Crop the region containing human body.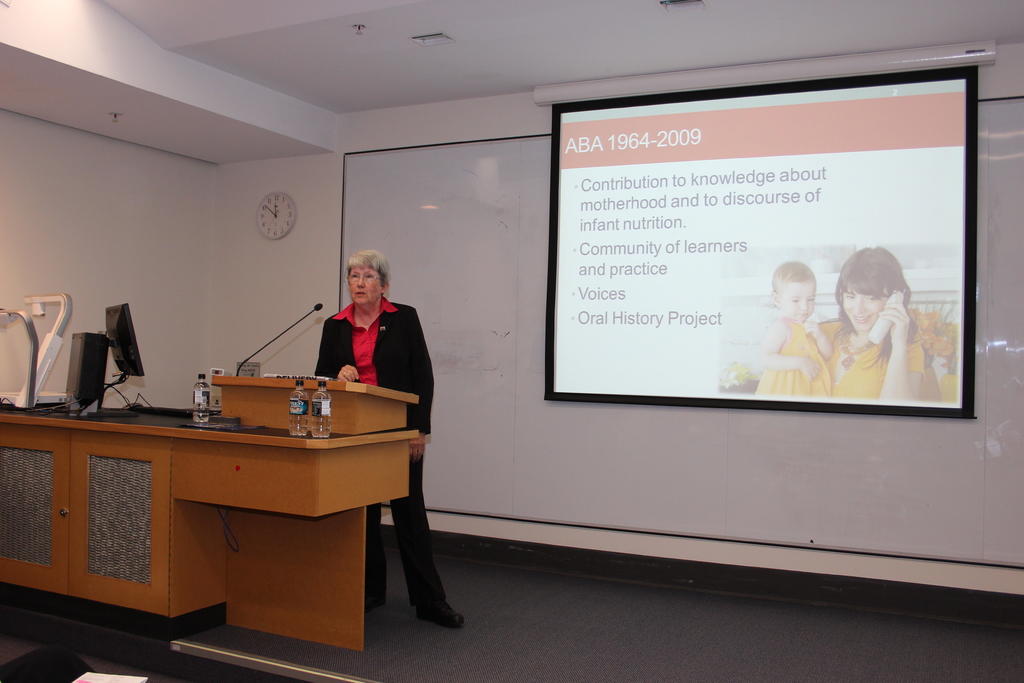
Crop region: l=762, t=234, r=856, b=415.
